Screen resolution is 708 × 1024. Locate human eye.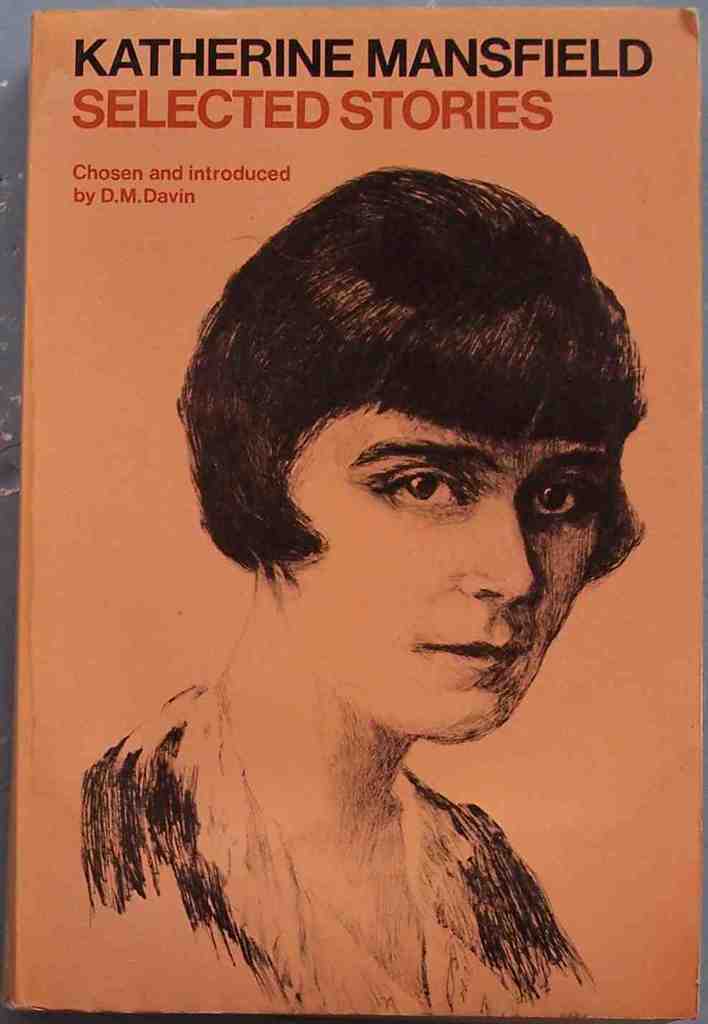
519 470 600 529.
